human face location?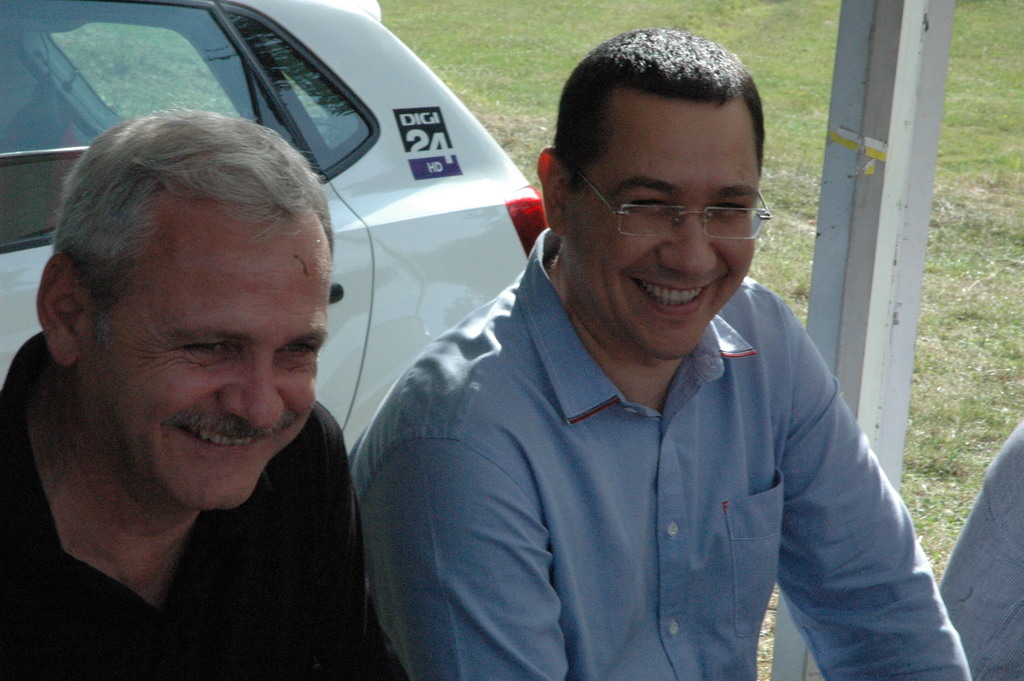
(106,209,330,509)
